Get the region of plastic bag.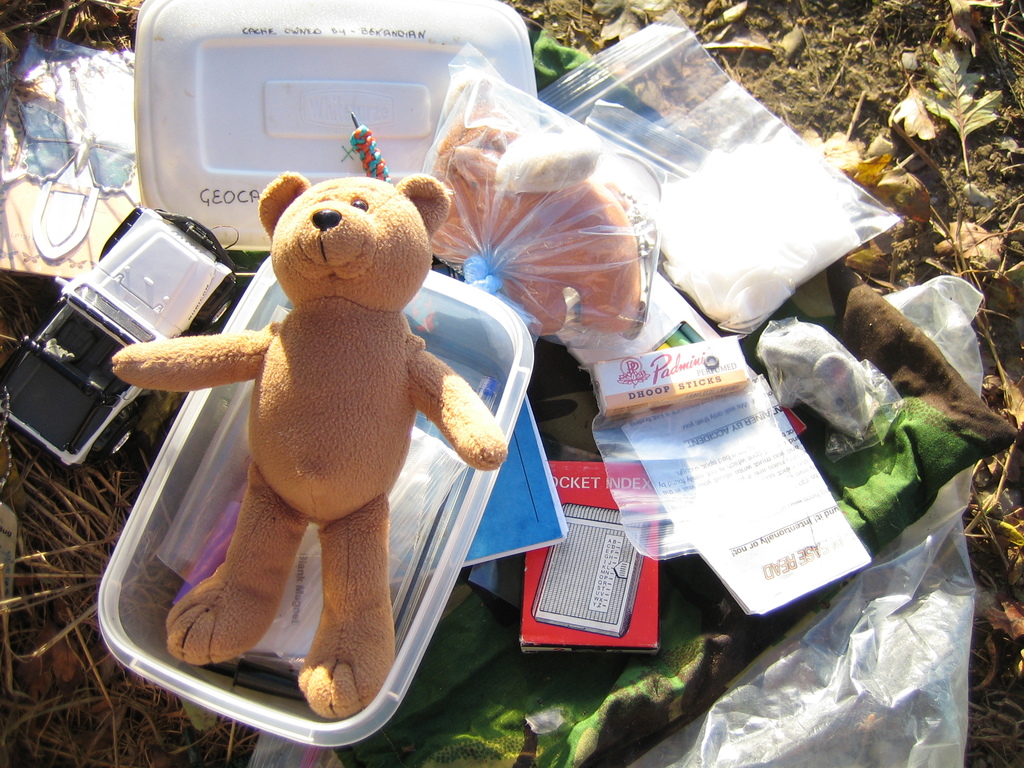
l=413, t=37, r=661, b=336.
